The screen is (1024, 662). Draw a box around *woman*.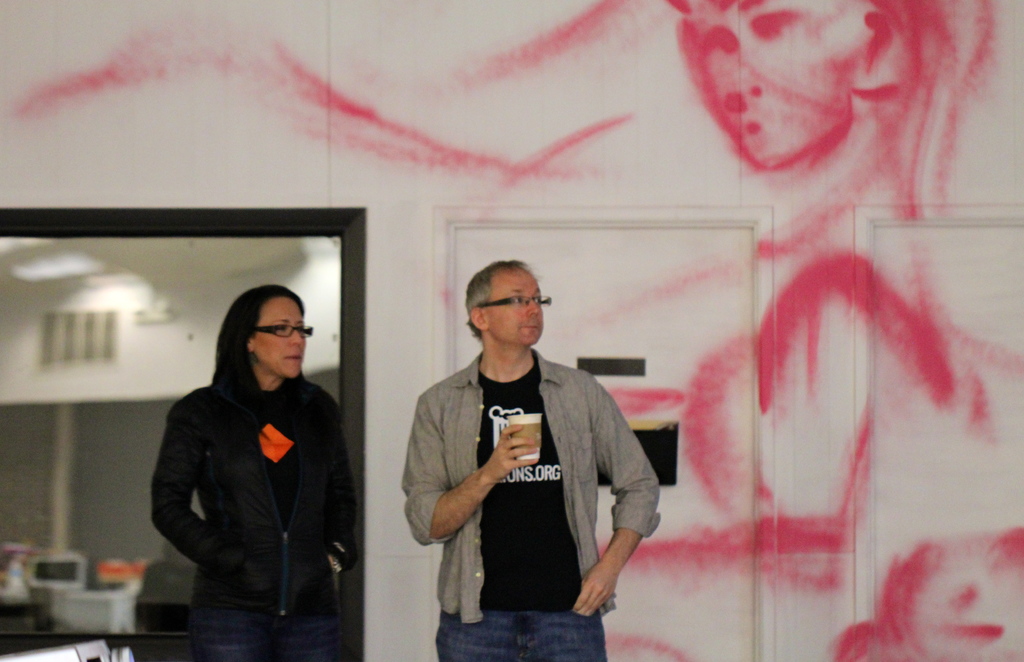
{"left": 146, "top": 279, "right": 372, "bottom": 661}.
